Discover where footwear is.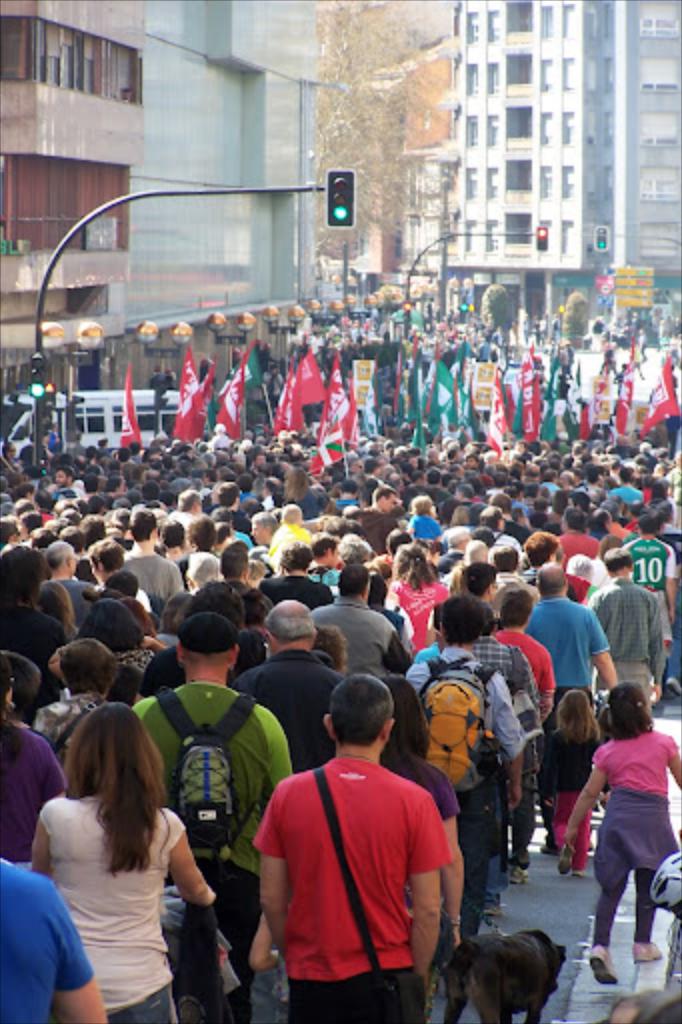
Discovered at 574/870/586/880.
